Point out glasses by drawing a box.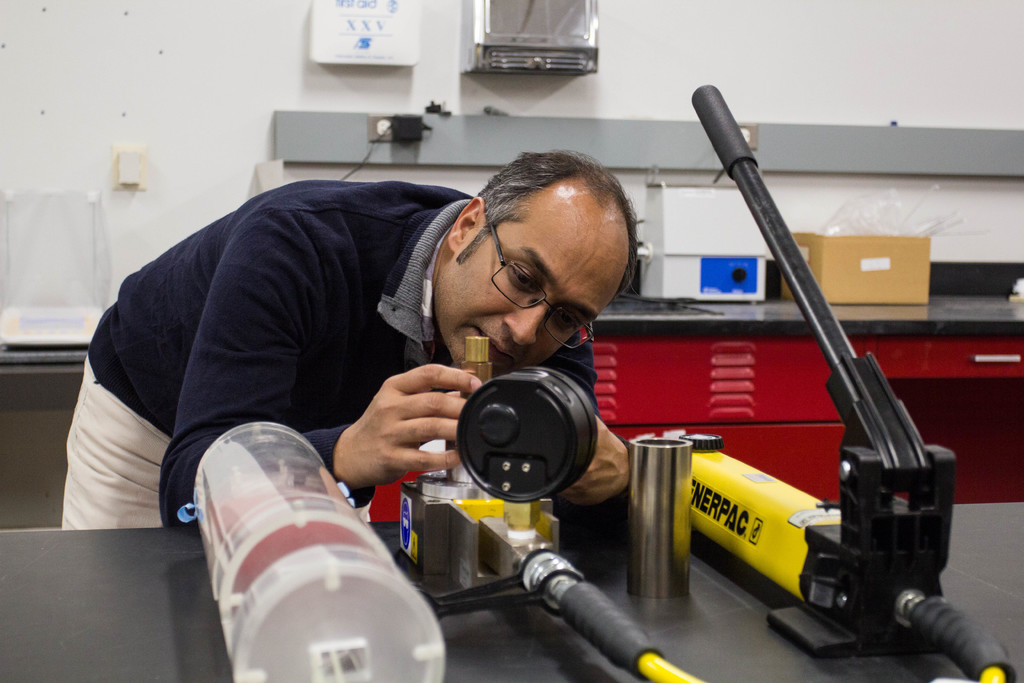
<box>481,214,600,351</box>.
